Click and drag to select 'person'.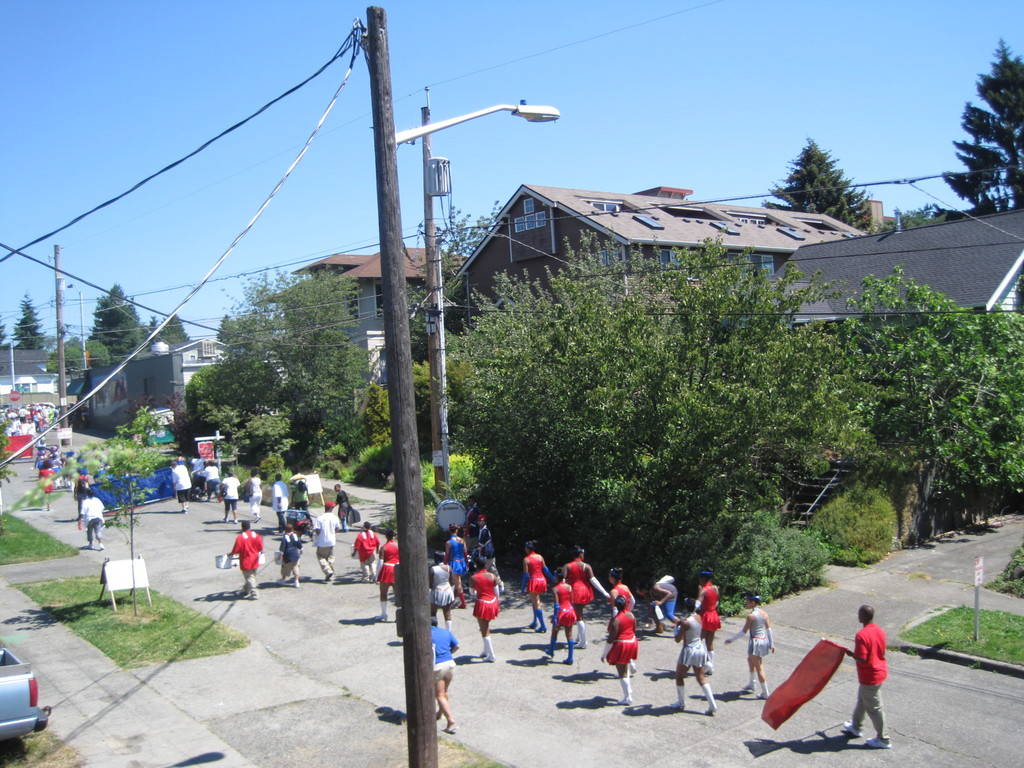
Selection: bbox=(844, 606, 888, 748).
